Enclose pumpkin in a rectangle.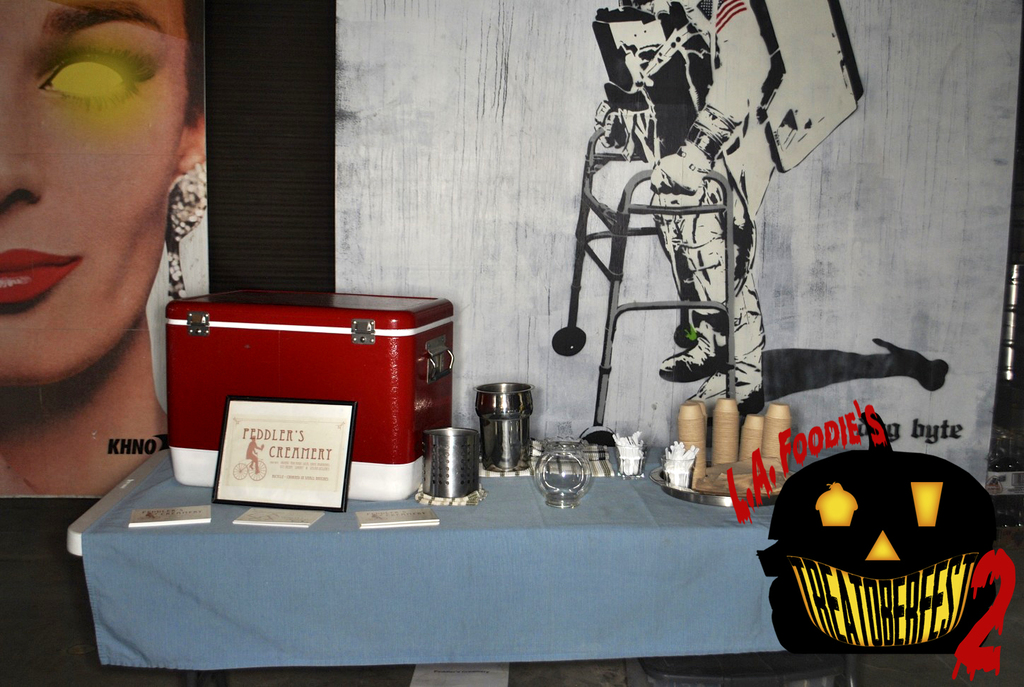
x1=756 y1=409 x2=1014 y2=653.
